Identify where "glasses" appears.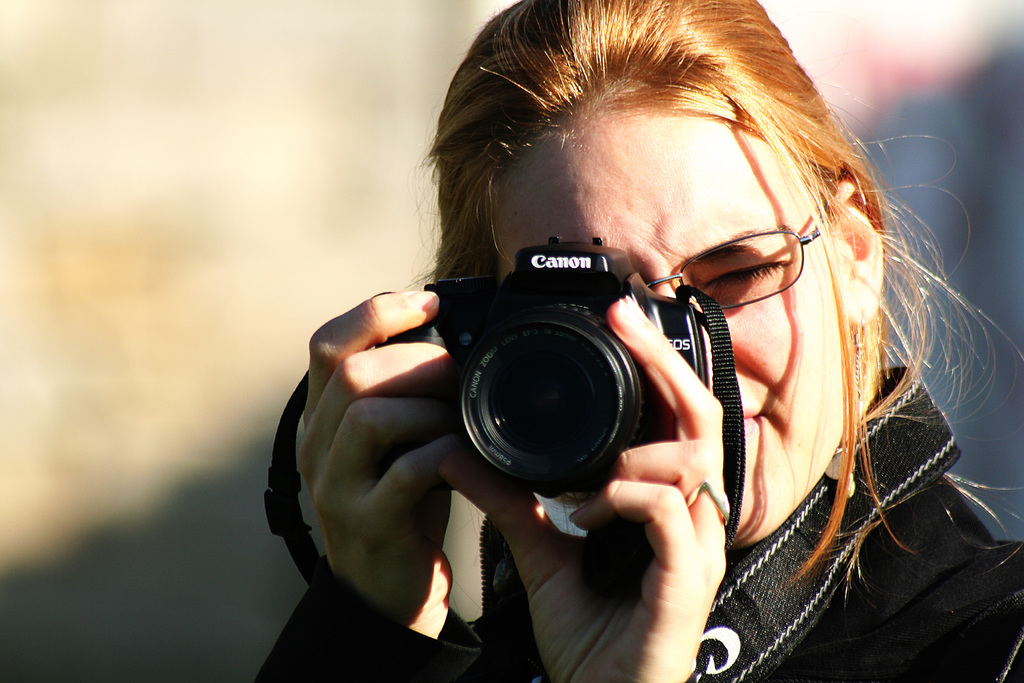
Appears at crop(643, 192, 836, 304).
